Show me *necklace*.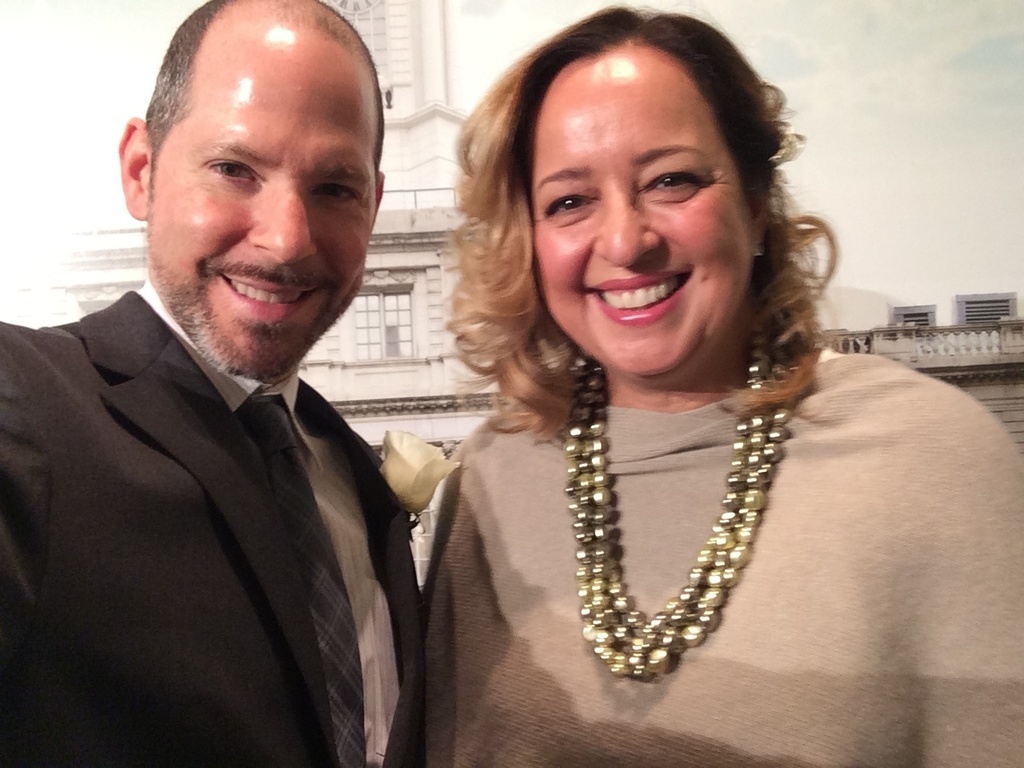
*necklace* is here: pyautogui.locateOnScreen(544, 290, 817, 689).
